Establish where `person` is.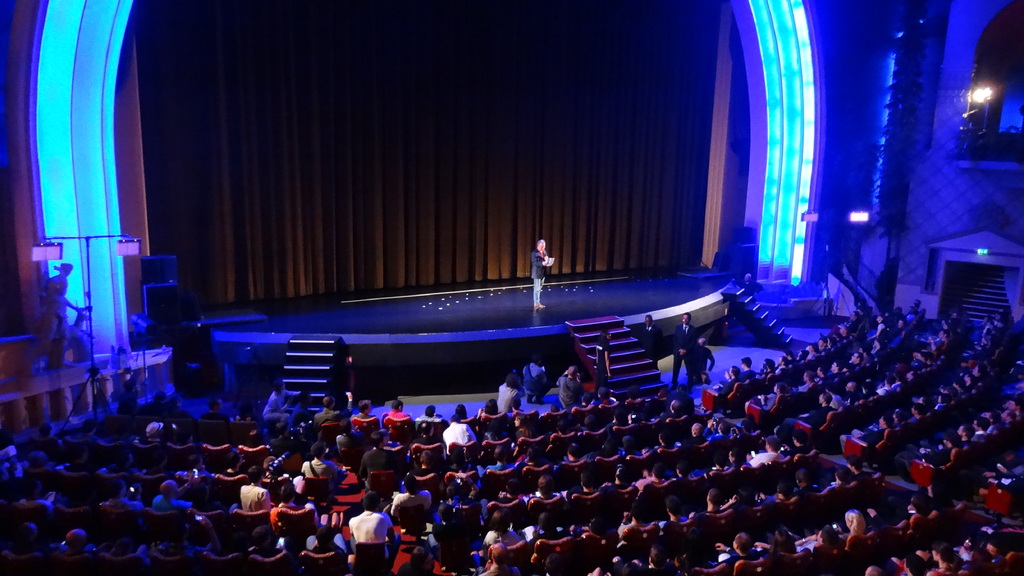
Established at [388, 472, 431, 523].
